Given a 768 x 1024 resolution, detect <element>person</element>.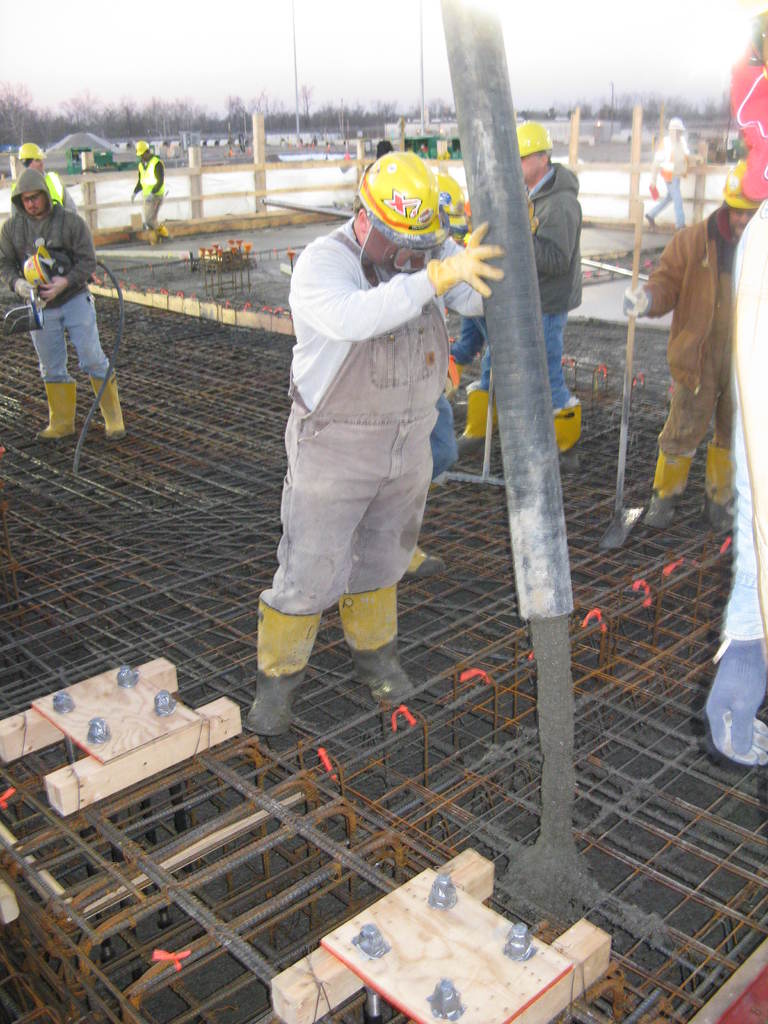
select_region(623, 164, 761, 535).
